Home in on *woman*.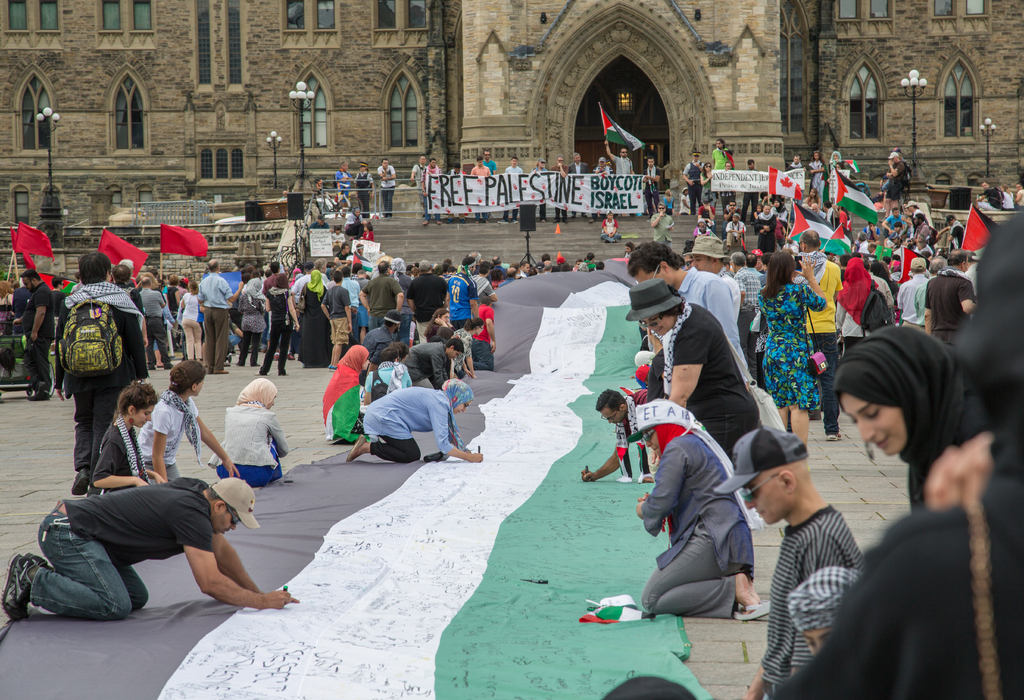
Homed in at {"left": 827, "top": 202, "right": 846, "bottom": 233}.
